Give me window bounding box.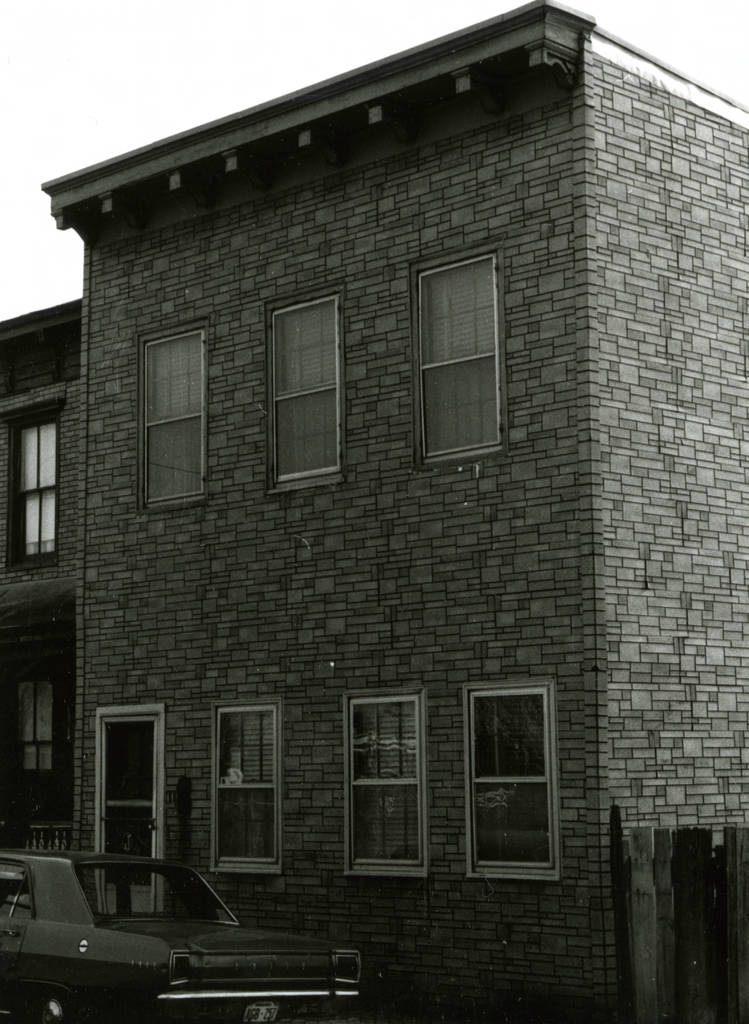
406:222:510:461.
